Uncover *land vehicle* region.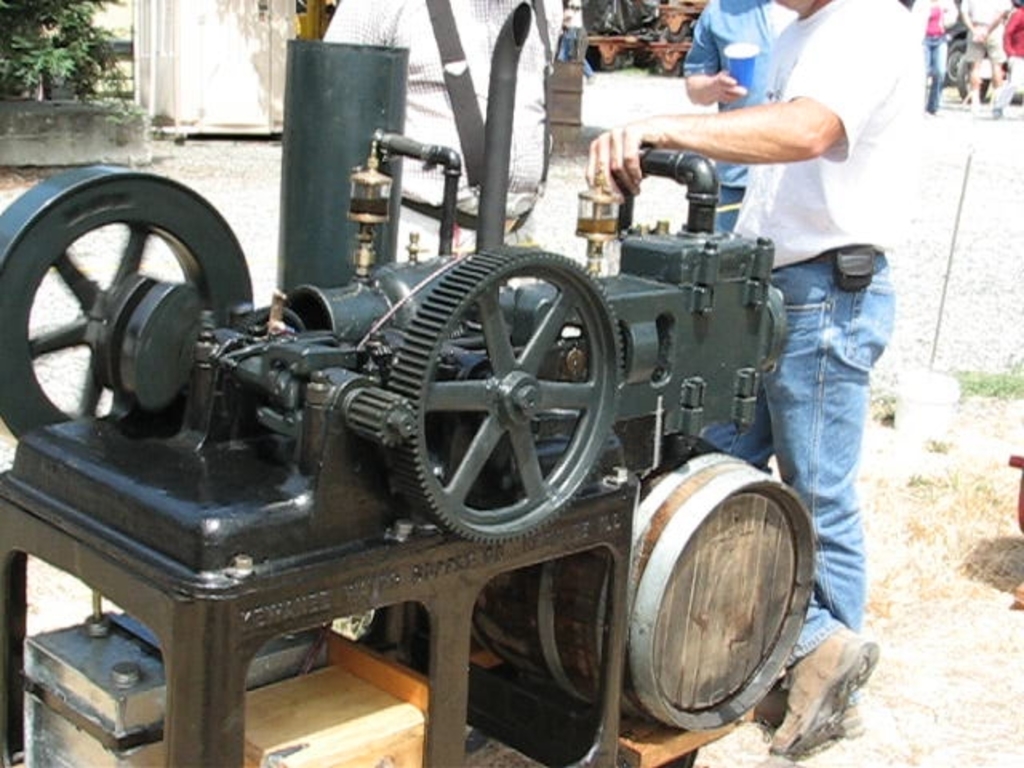
Uncovered: bbox=[0, 91, 909, 767].
